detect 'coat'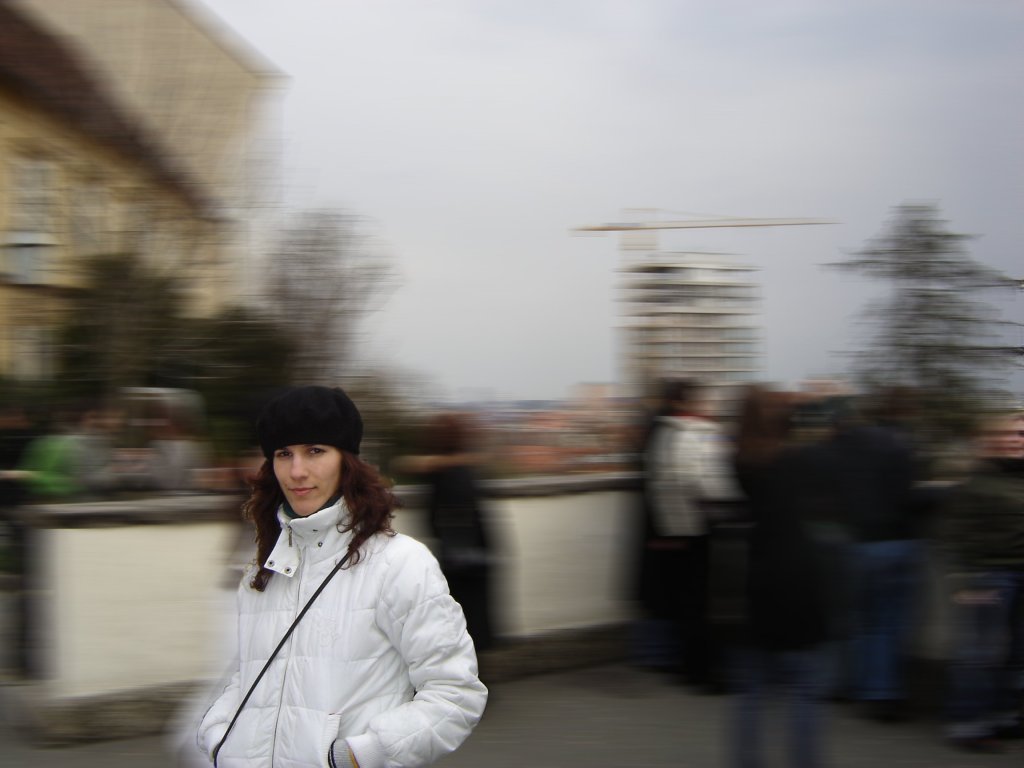
region(200, 453, 460, 763)
